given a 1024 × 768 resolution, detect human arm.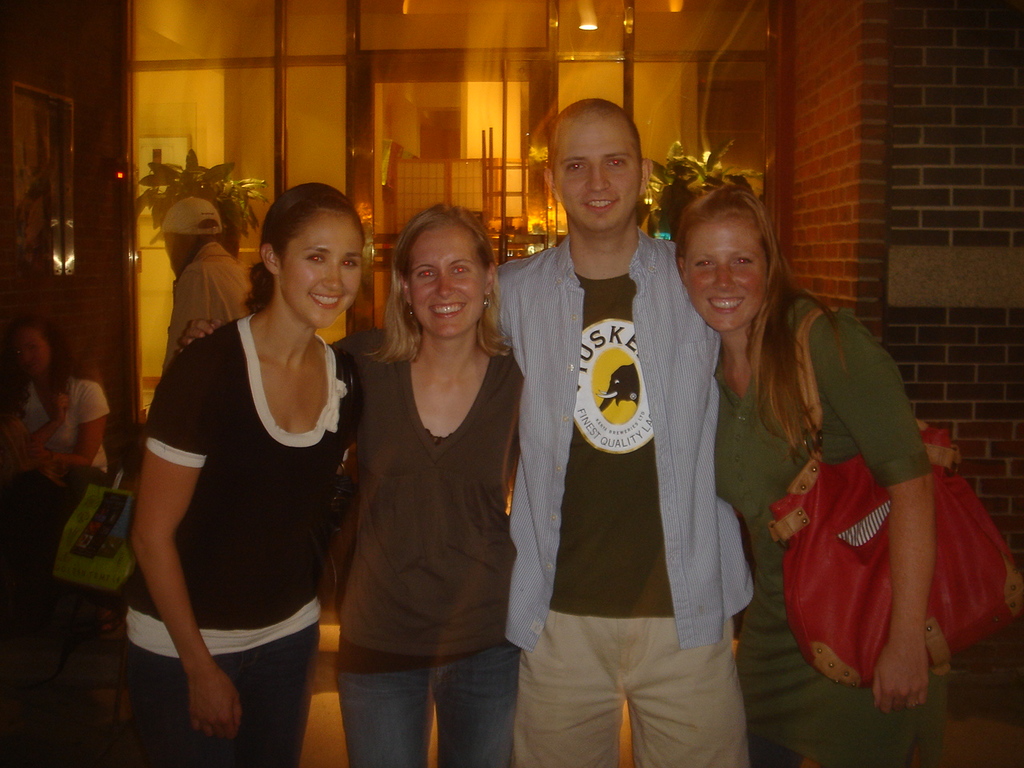
117,409,224,724.
